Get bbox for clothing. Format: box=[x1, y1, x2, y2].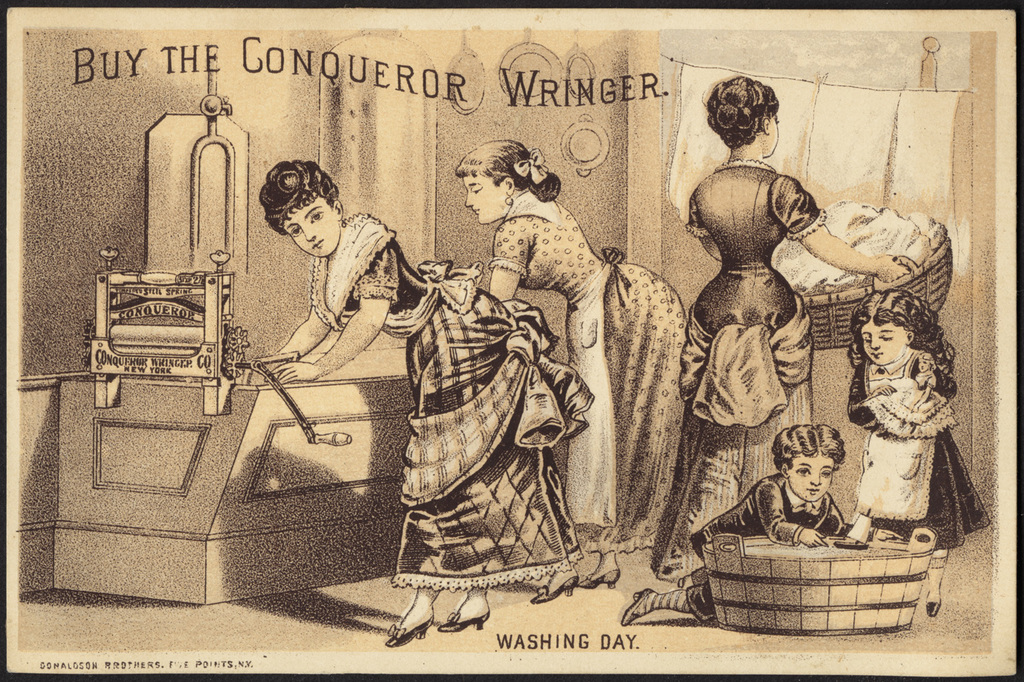
box=[294, 205, 580, 596].
